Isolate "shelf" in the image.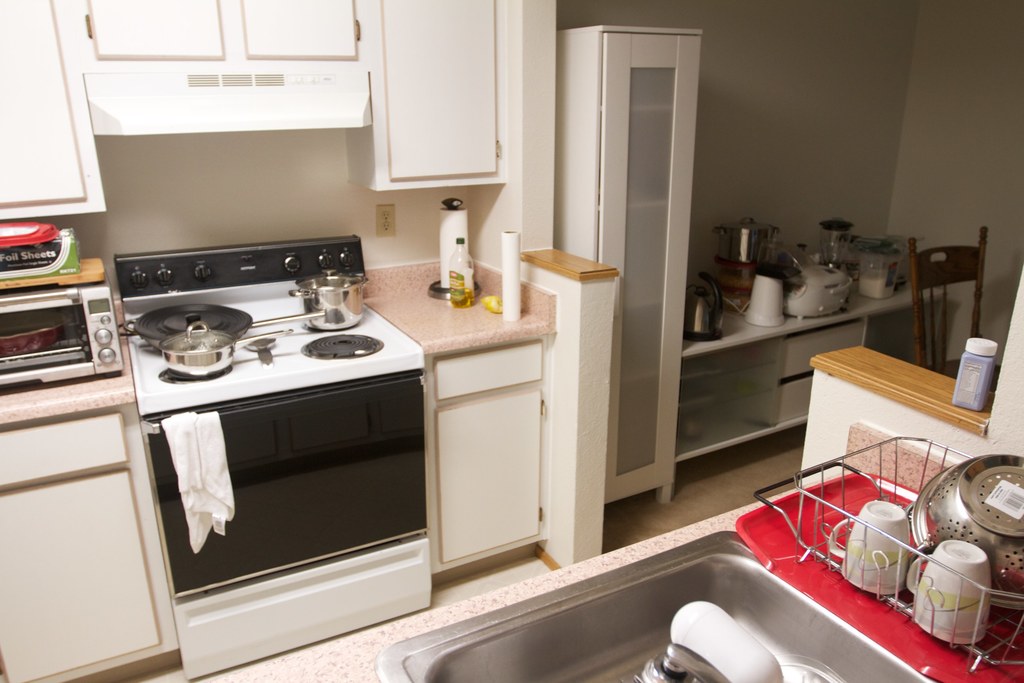
Isolated region: [left=348, top=0, right=499, bottom=195].
